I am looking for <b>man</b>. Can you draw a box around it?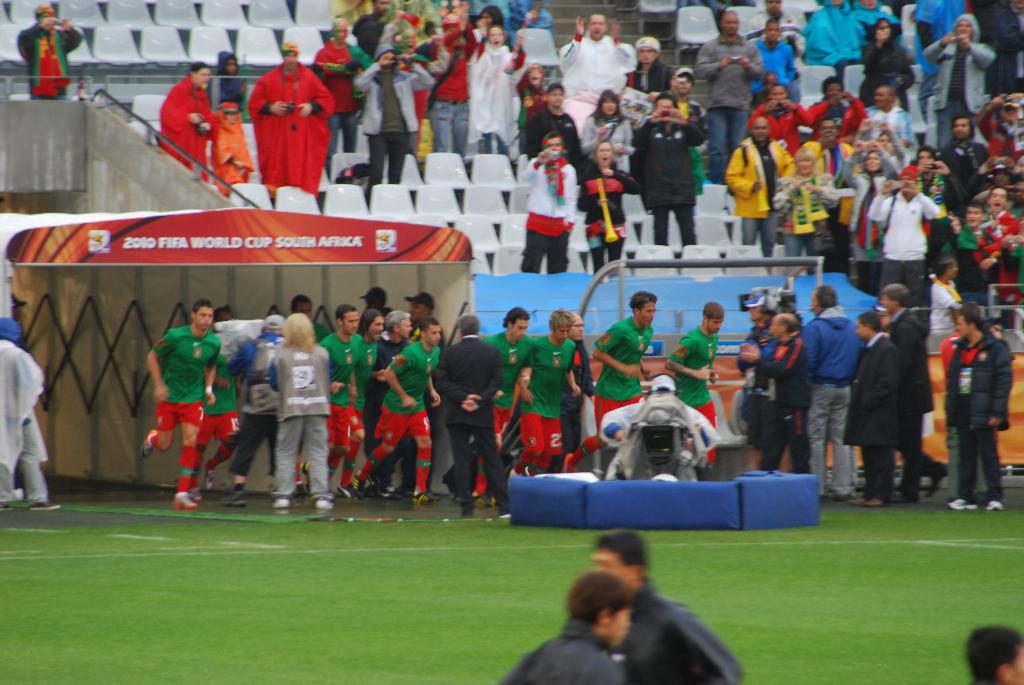
Sure, the bounding box is (left=403, top=292, right=443, bottom=497).
